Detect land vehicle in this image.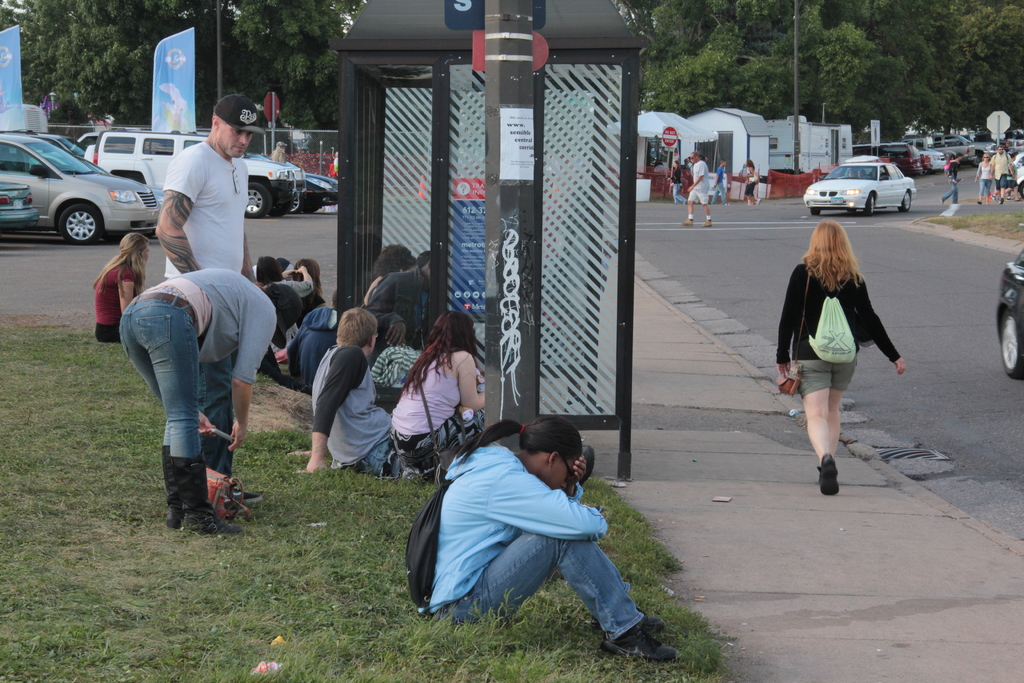
Detection: {"left": 945, "top": 139, "right": 1000, "bottom": 152}.
